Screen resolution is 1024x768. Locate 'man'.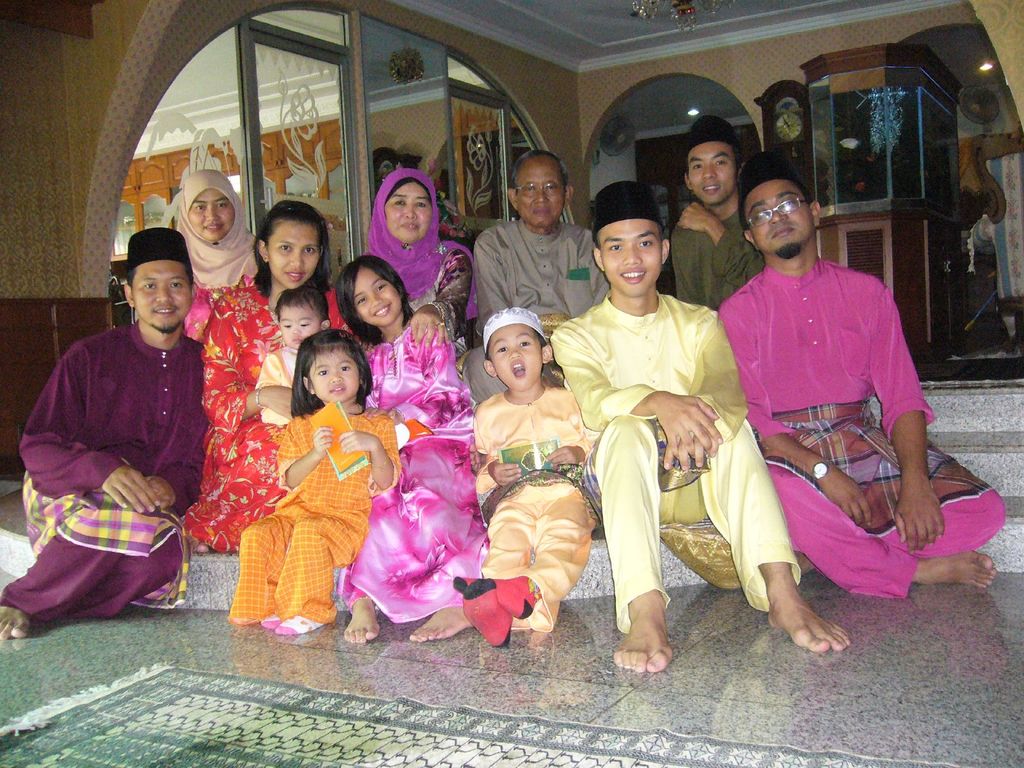
bbox(676, 112, 774, 303).
